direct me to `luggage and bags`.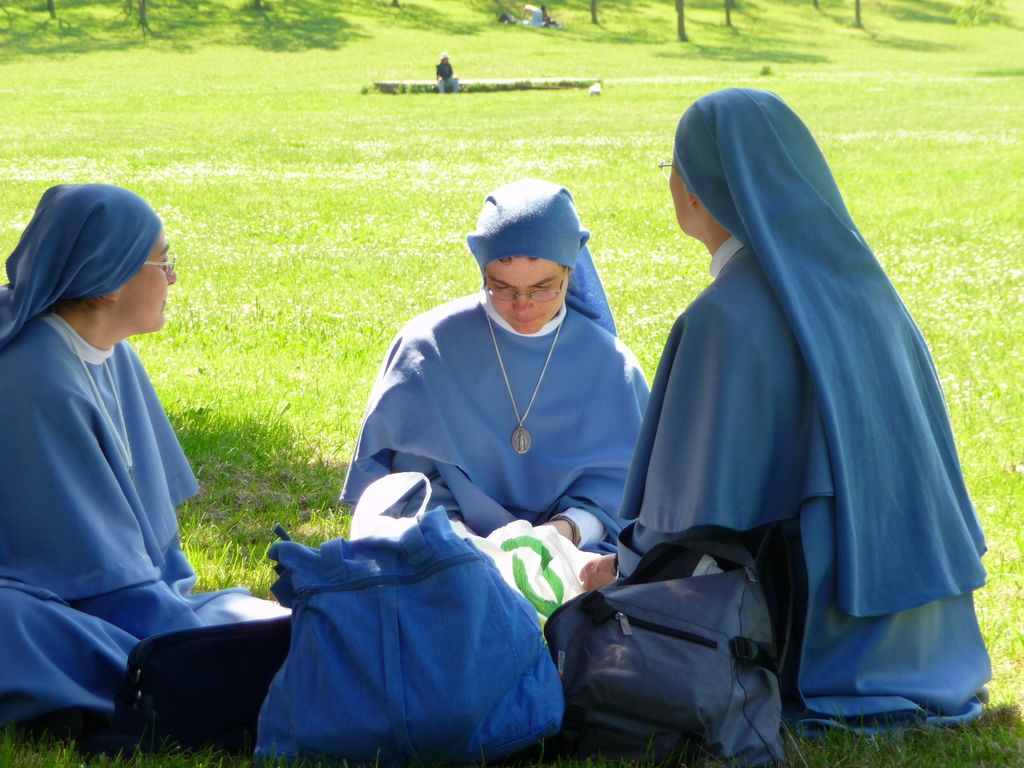
Direction: (76,608,303,751).
